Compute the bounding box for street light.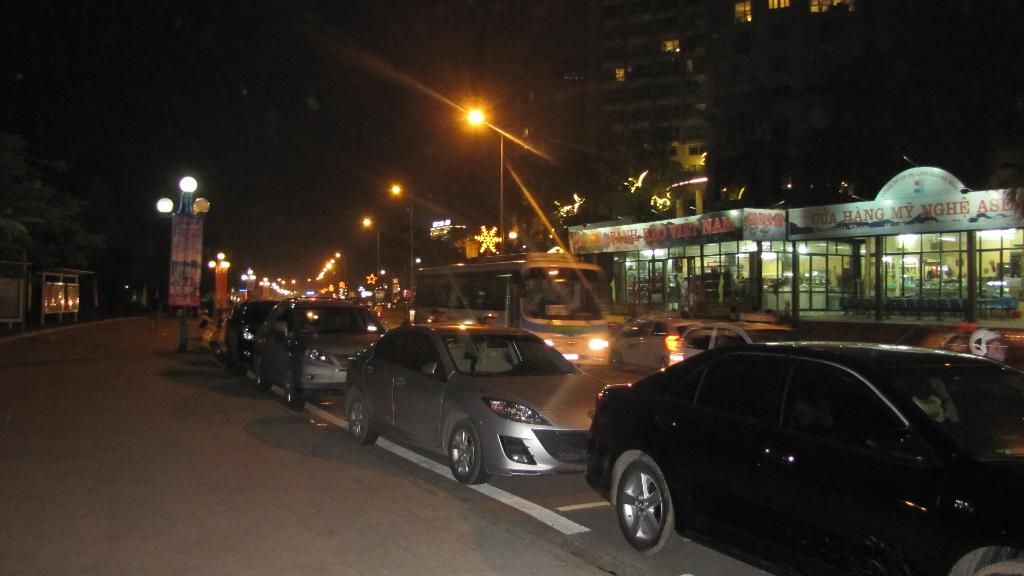
bbox(240, 266, 255, 298).
